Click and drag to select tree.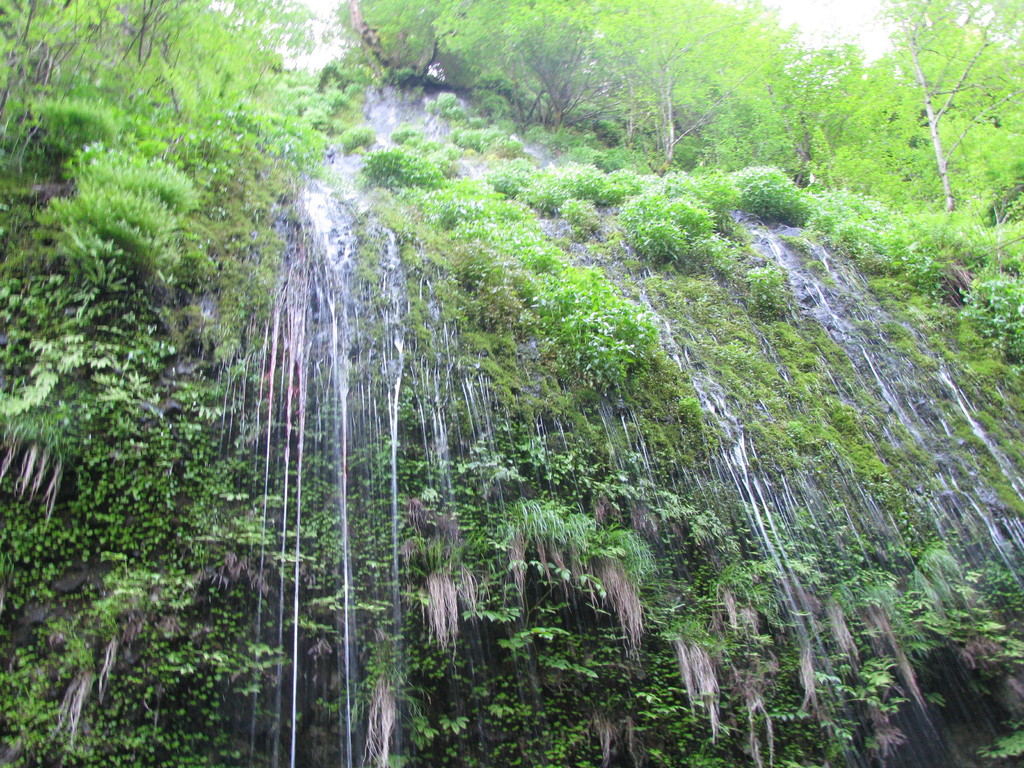
Selection: locate(0, 0, 230, 301).
